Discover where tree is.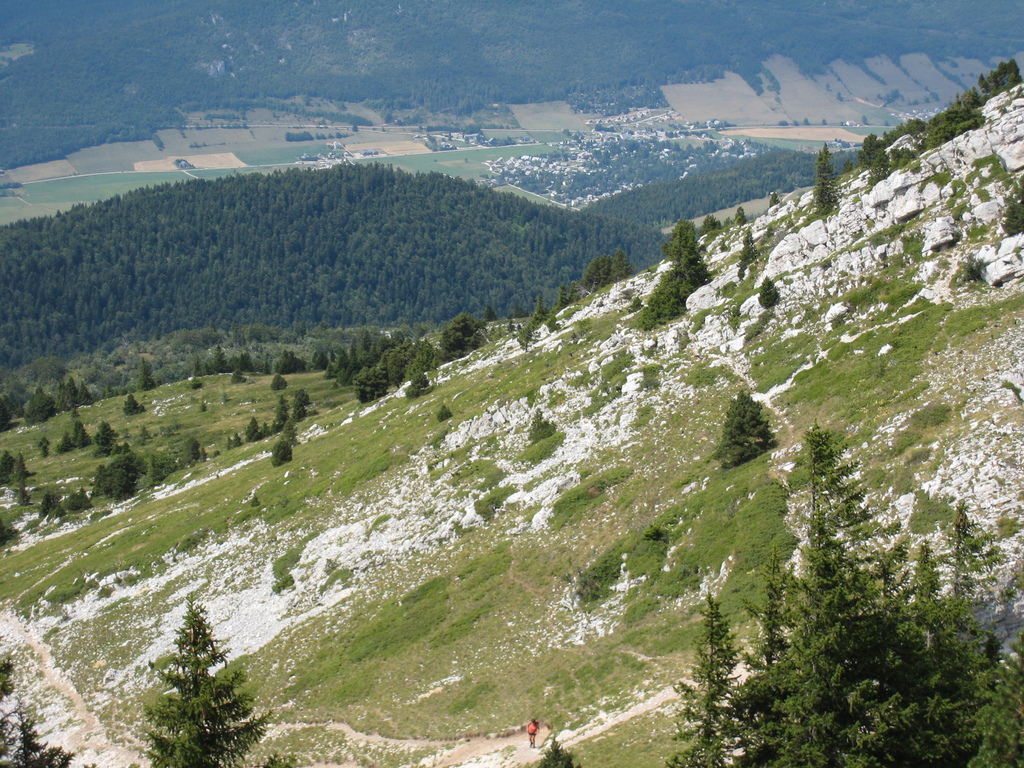
Discovered at bbox(127, 580, 252, 749).
